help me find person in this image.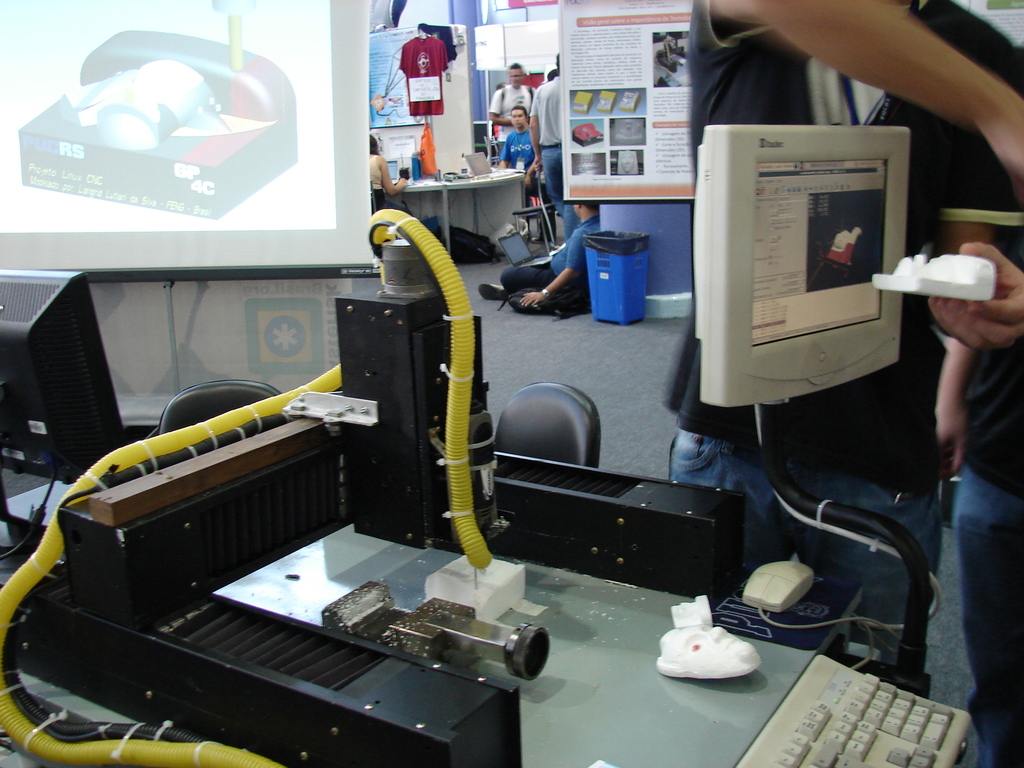
Found it: (530,51,576,241).
